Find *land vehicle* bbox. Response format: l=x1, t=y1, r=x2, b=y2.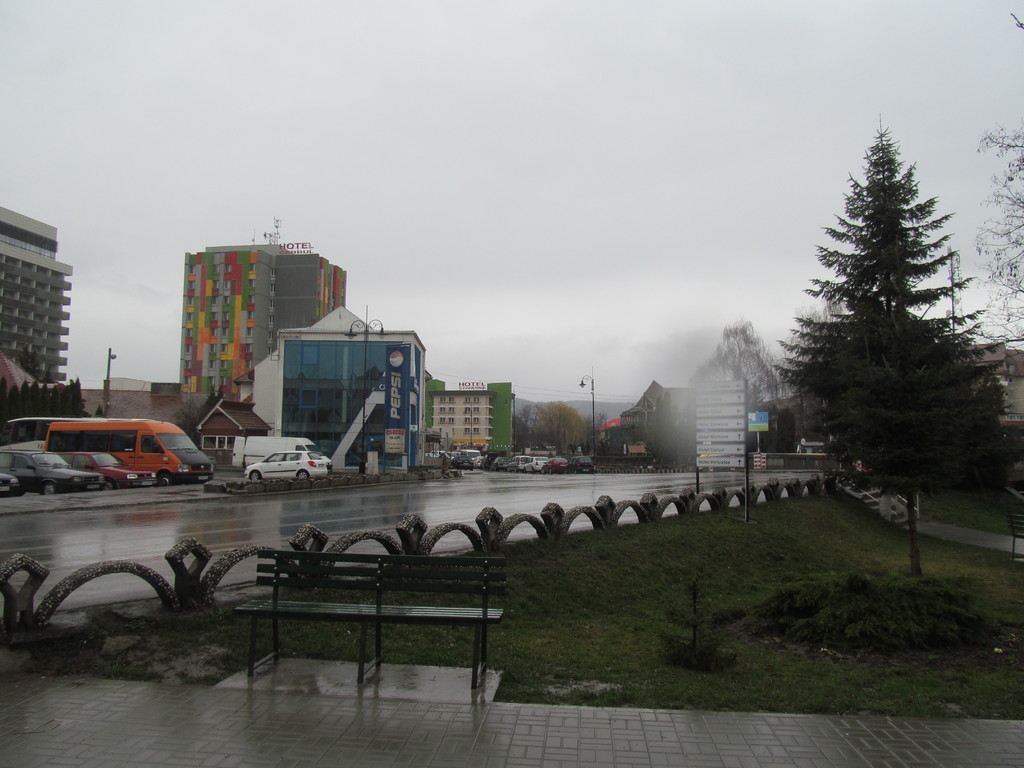
l=1, t=471, r=27, b=495.
